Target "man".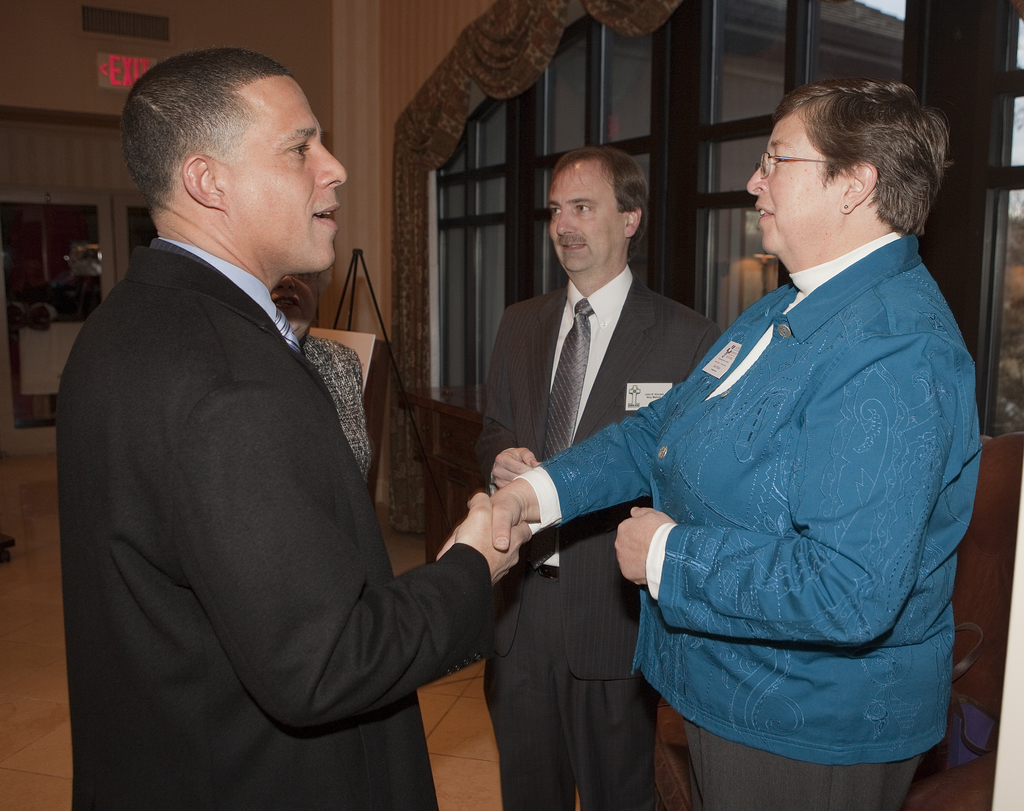
Target region: {"left": 38, "top": 0, "right": 490, "bottom": 807}.
